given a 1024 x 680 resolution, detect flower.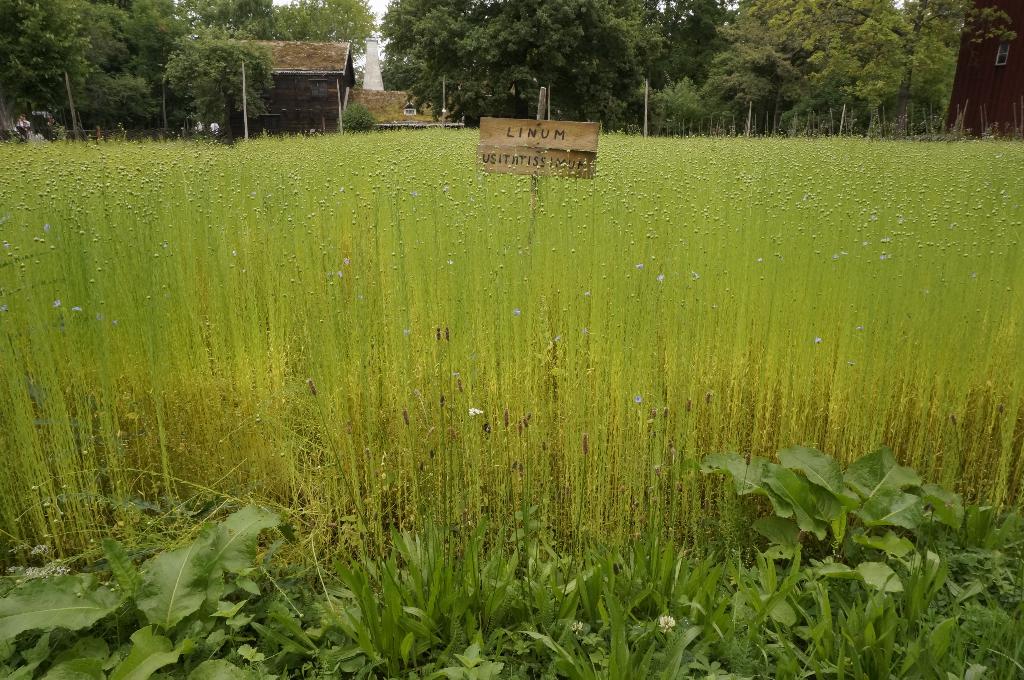
select_region(42, 222, 51, 232).
